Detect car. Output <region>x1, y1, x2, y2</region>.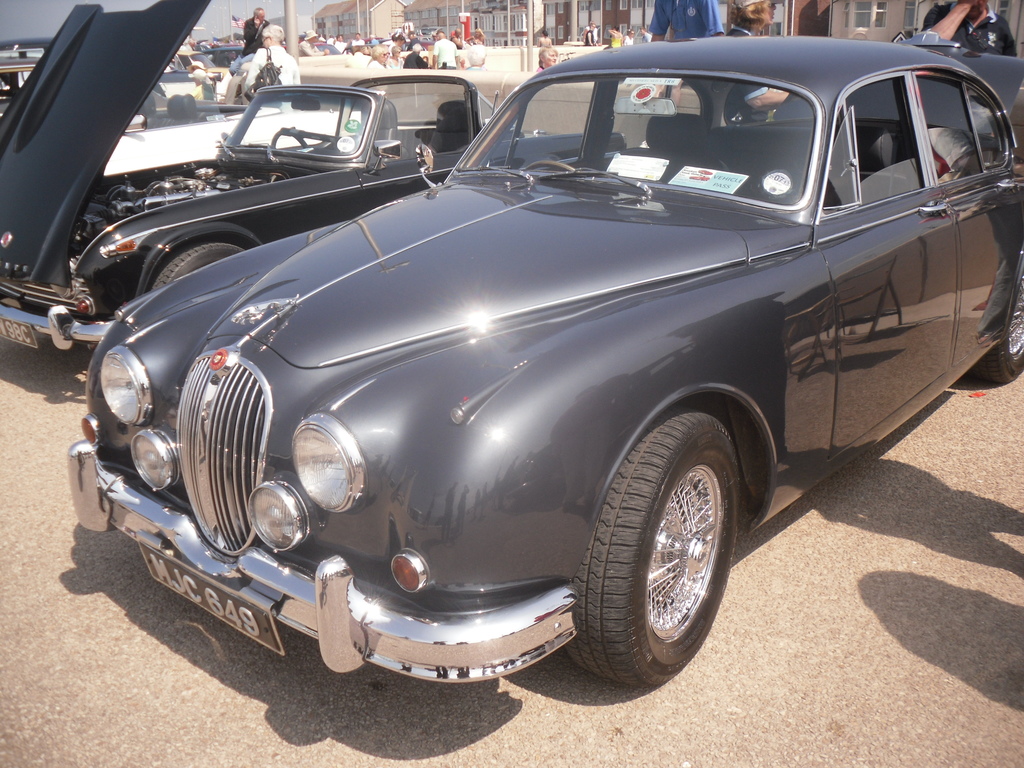
<region>416, 34, 431, 48</region>.
